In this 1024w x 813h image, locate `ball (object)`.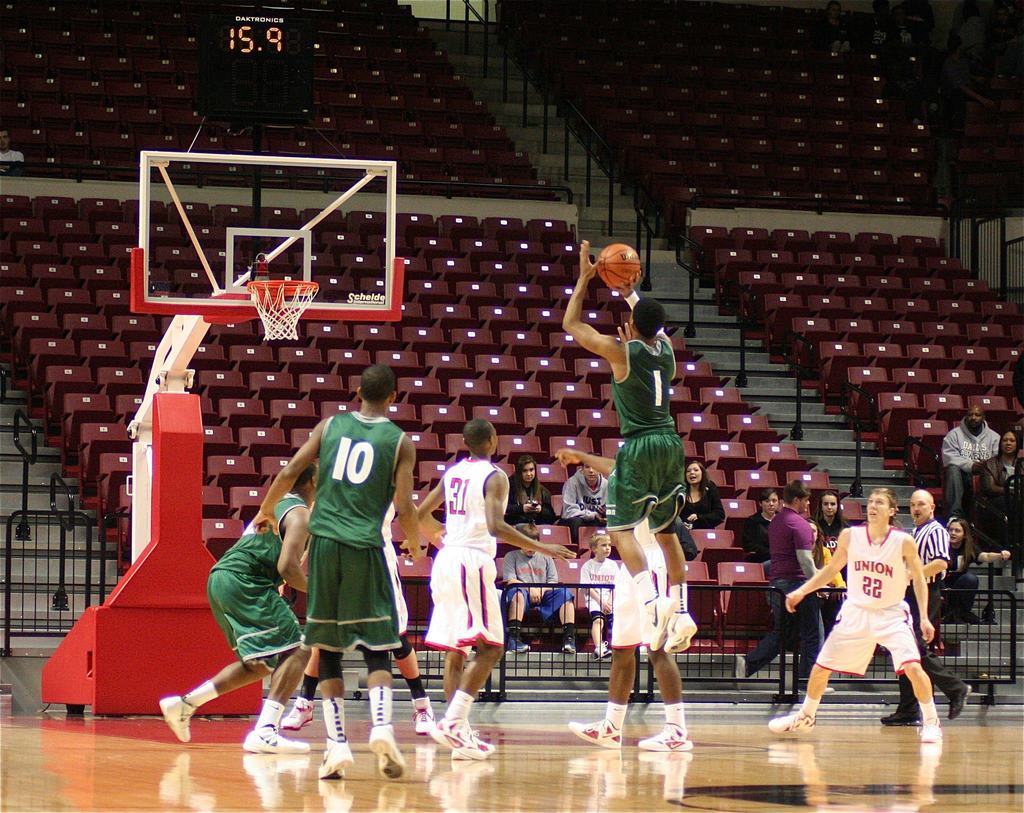
Bounding box: box(598, 243, 639, 292).
